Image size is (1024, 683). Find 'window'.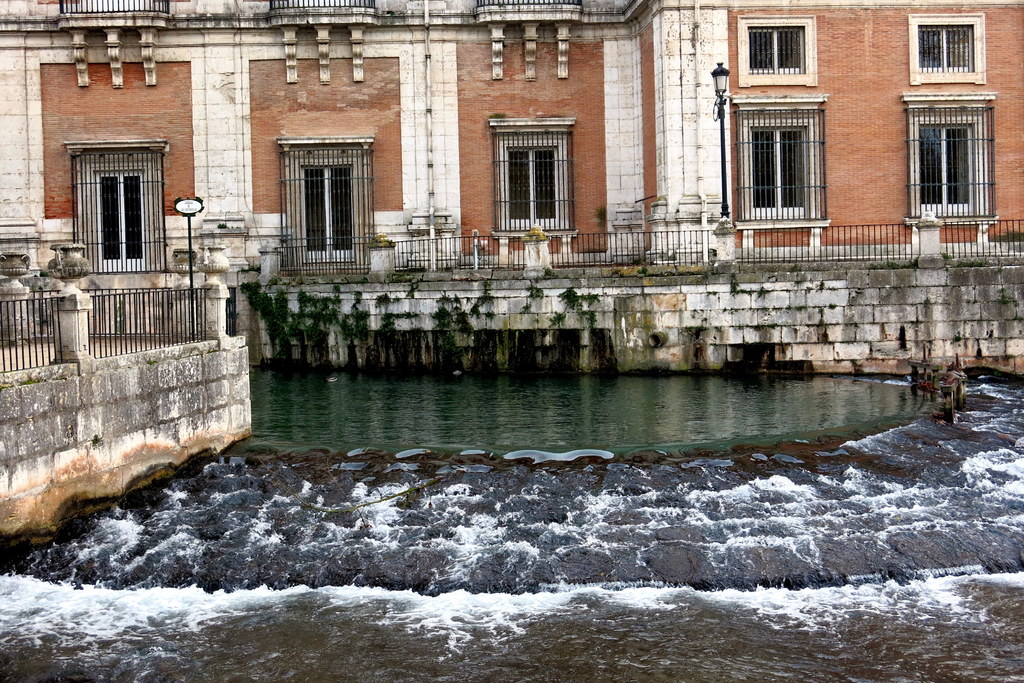
pyautogui.locateOnScreen(273, 138, 375, 280).
